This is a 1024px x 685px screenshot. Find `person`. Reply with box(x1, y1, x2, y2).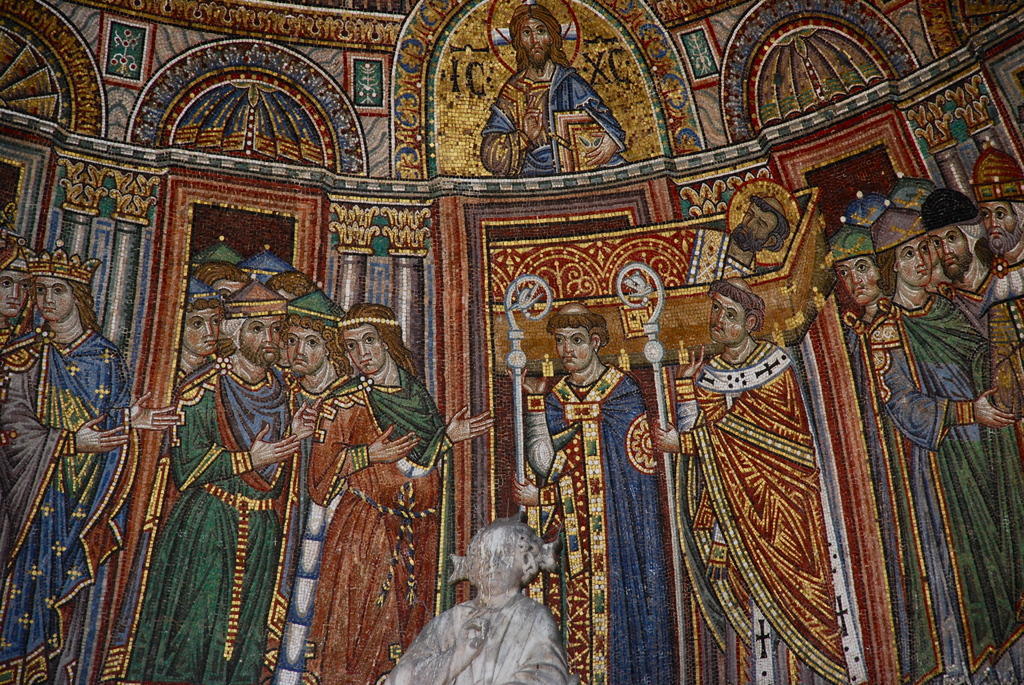
box(491, 195, 792, 304).
